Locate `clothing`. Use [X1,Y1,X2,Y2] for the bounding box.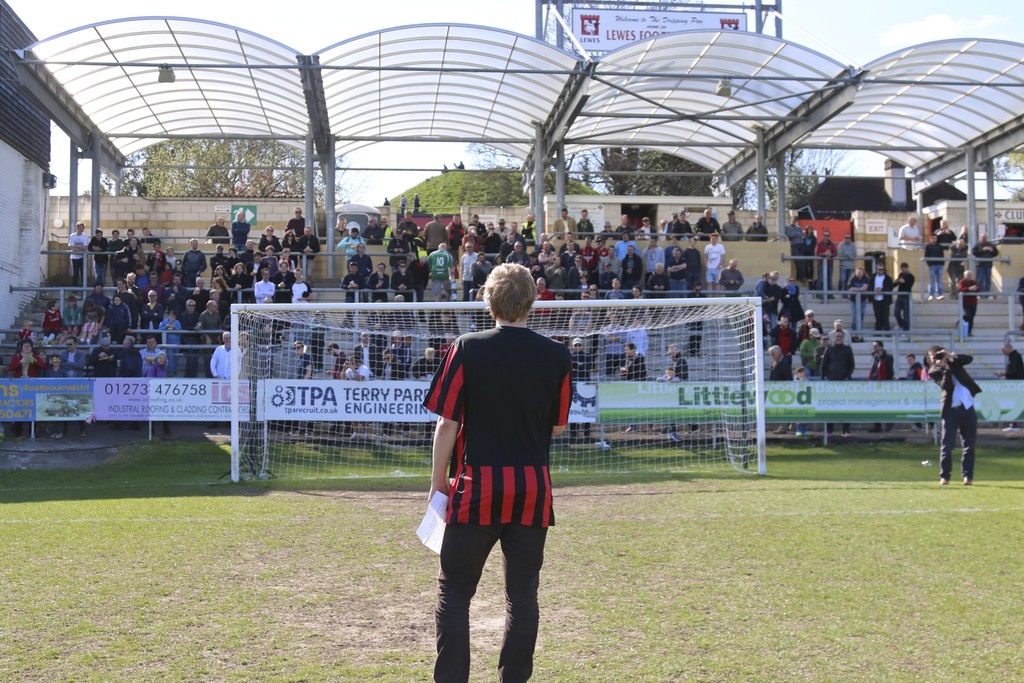
[111,290,139,327].
